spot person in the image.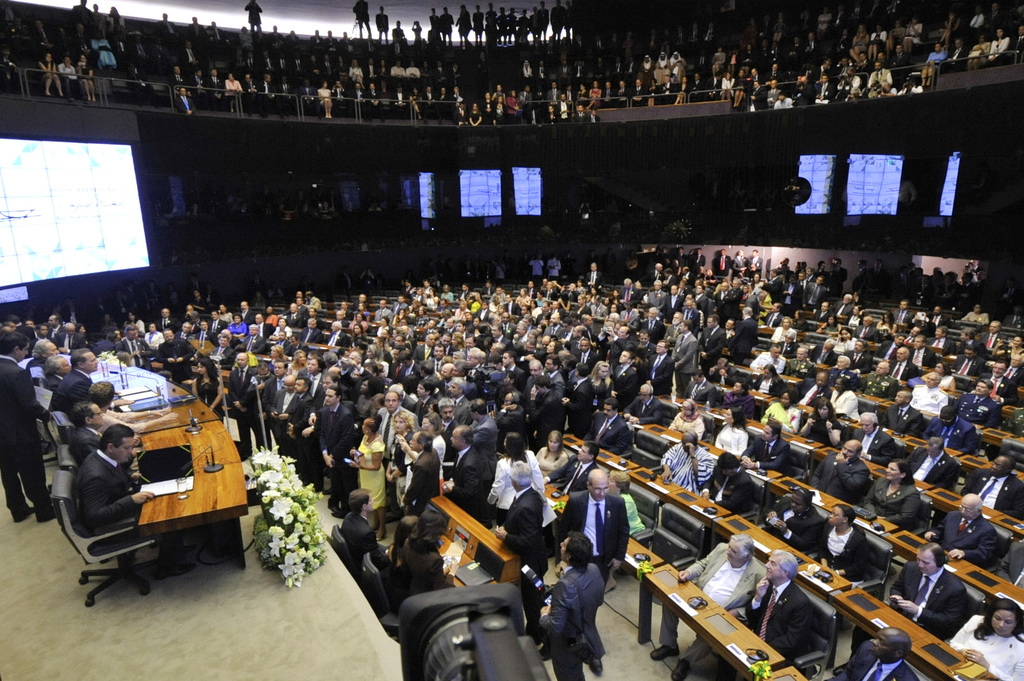
person found at <bbox>817, 301, 826, 316</bbox>.
